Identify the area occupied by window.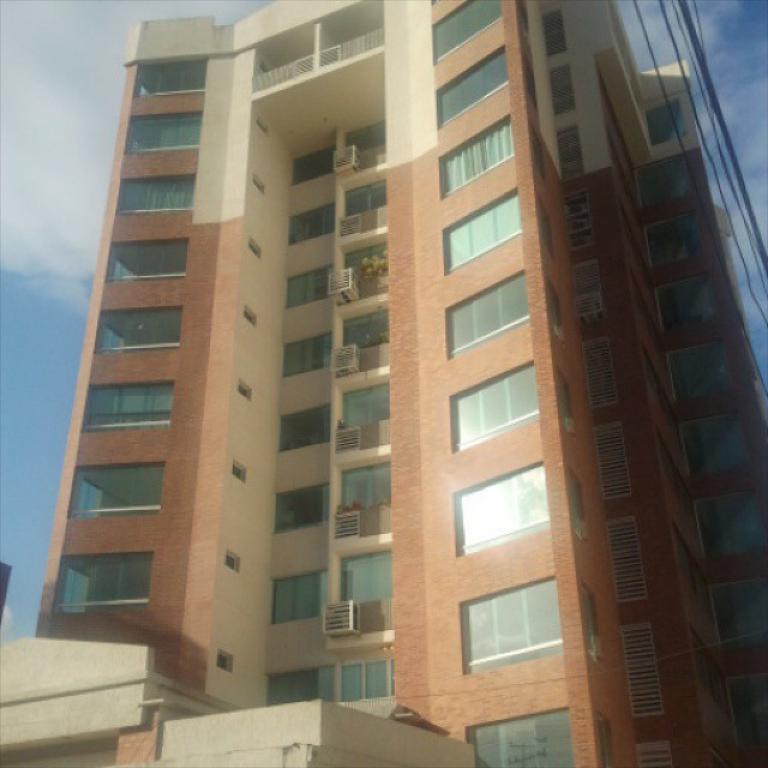
Area: 713,578,767,652.
